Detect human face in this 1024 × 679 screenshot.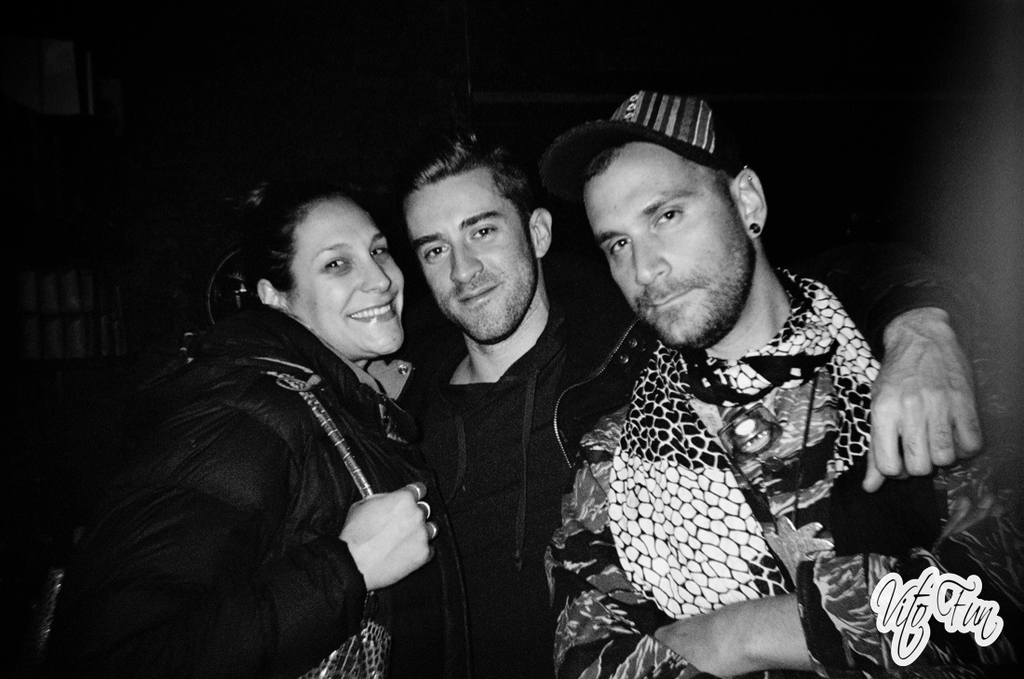
Detection: [582, 145, 754, 348].
